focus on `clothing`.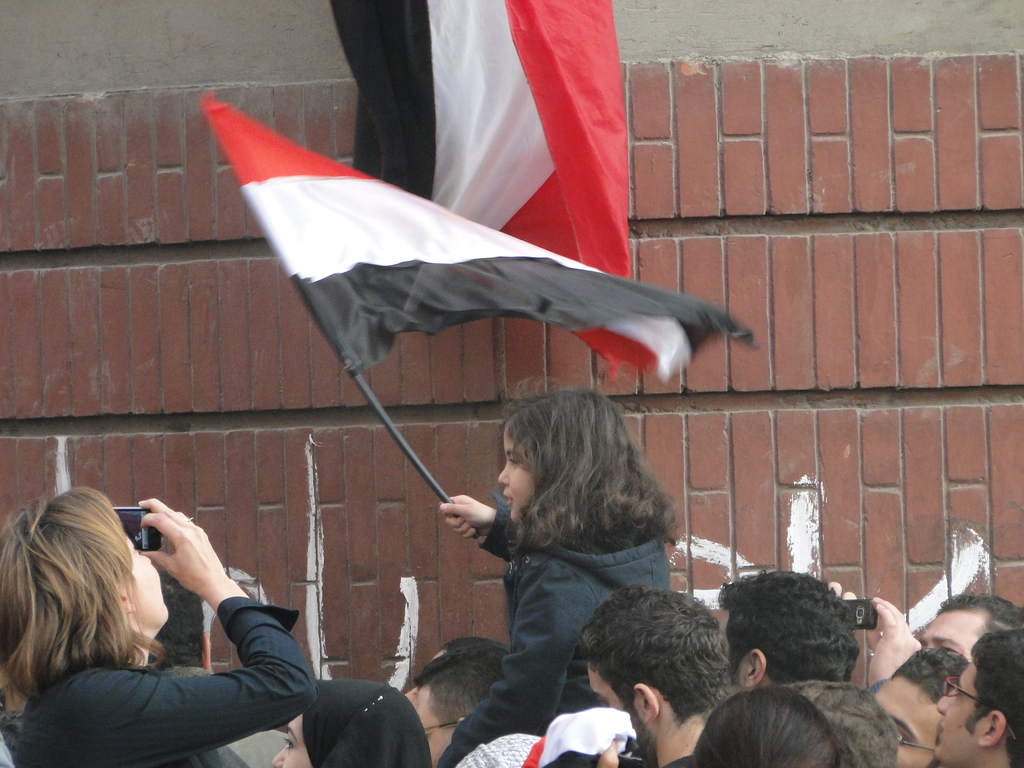
Focused at bbox(436, 492, 669, 767).
